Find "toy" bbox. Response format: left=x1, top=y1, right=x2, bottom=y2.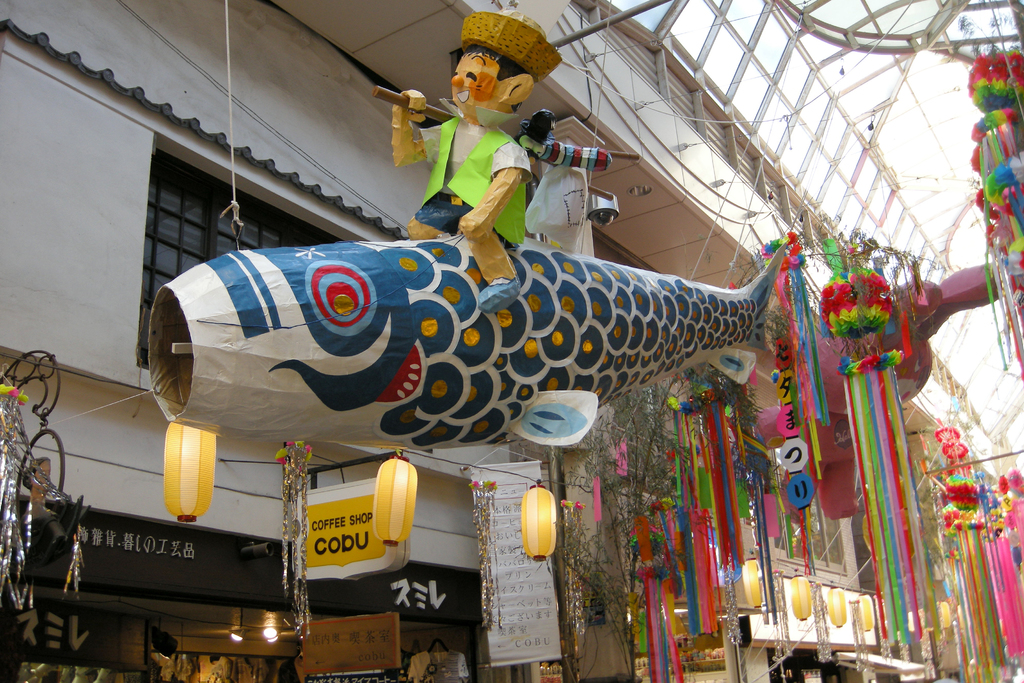
left=391, top=9, right=561, bottom=315.
